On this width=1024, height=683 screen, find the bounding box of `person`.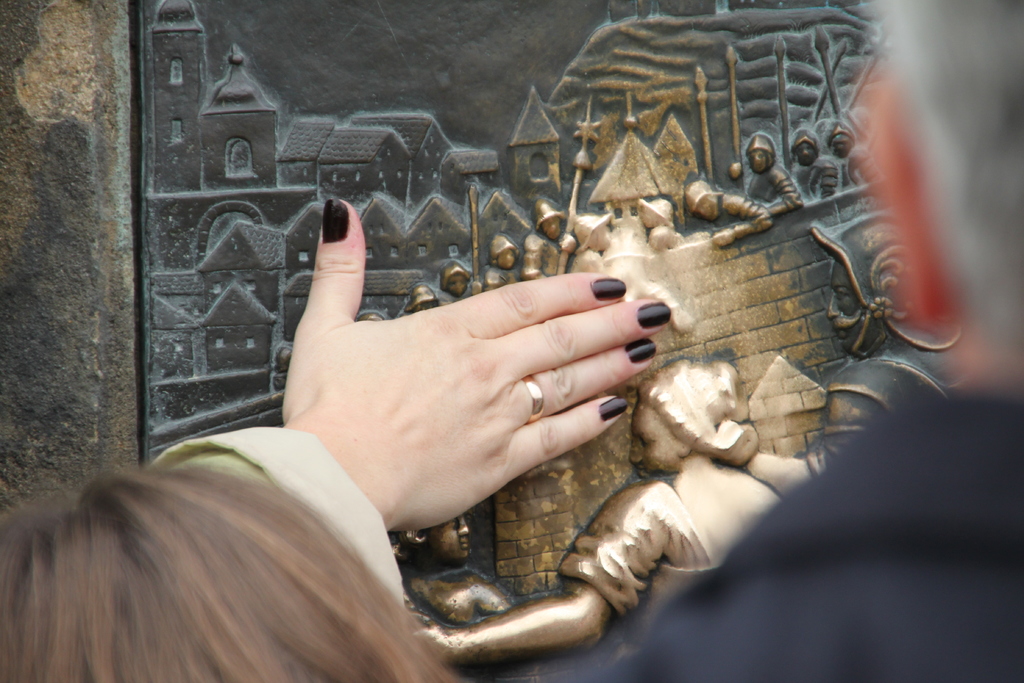
Bounding box: <bbox>387, 514, 506, 627</bbox>.
